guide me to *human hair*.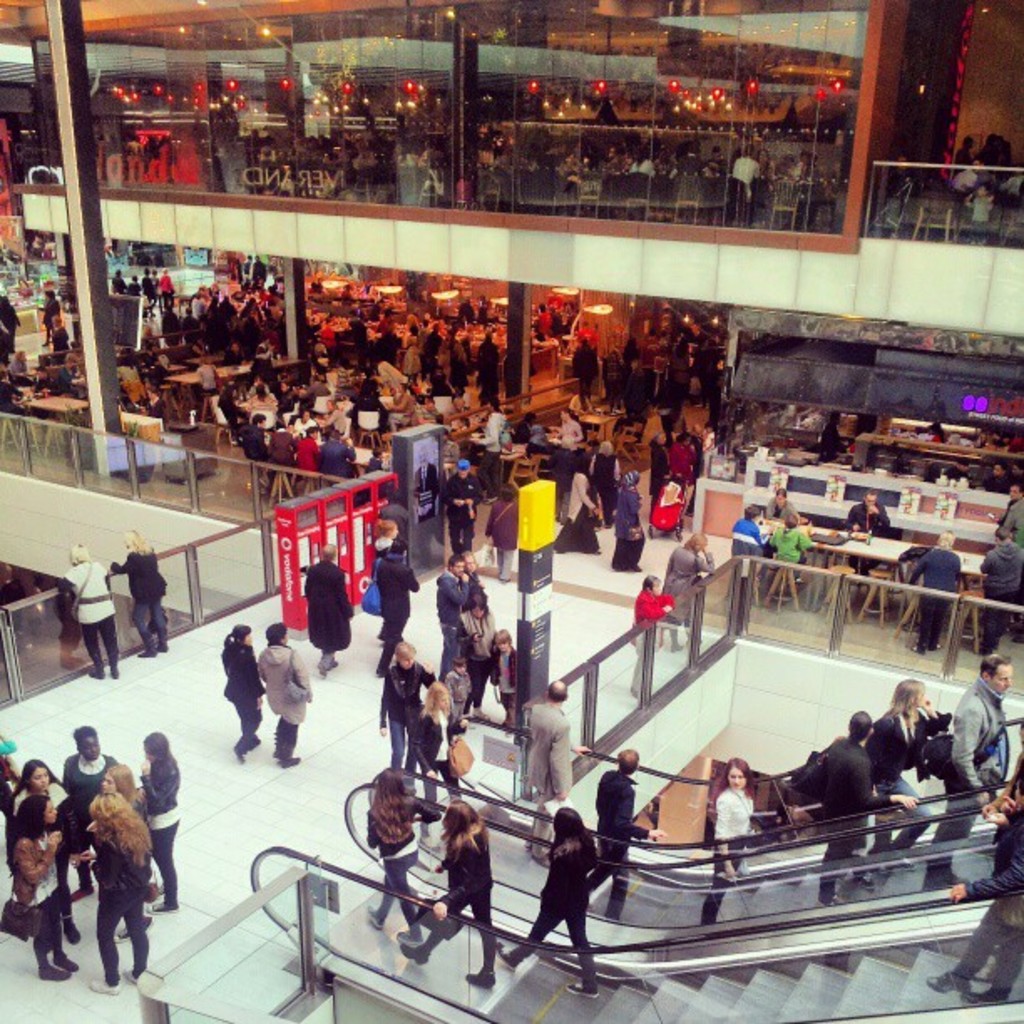
Guidance: [980,646,1012,678].
